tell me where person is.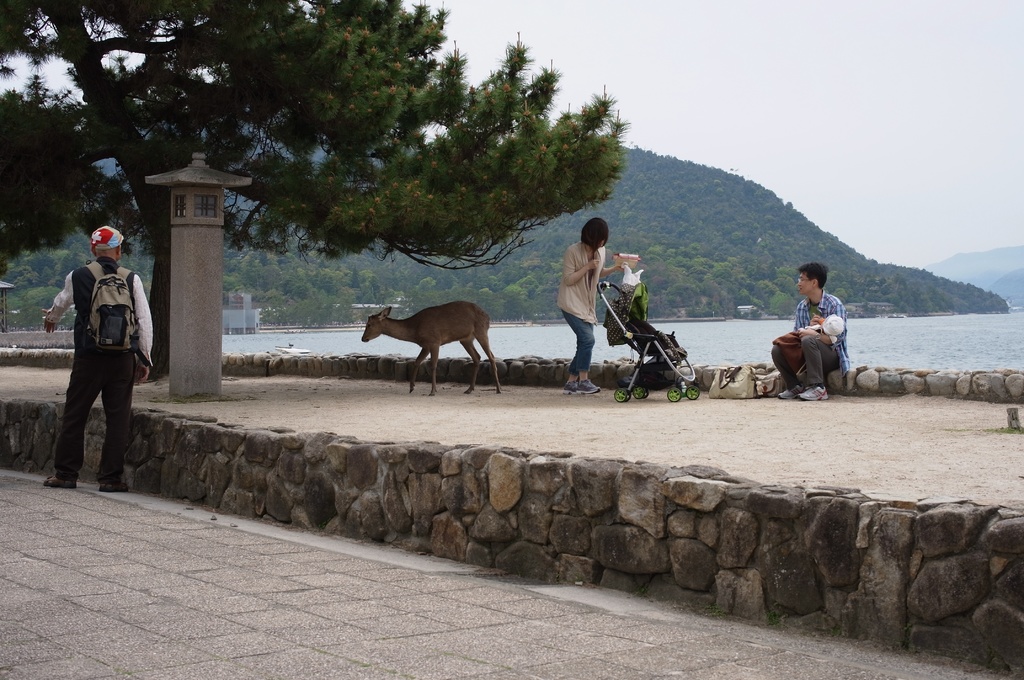
person is at [left=768, top=265, right=845, bottom=403].
